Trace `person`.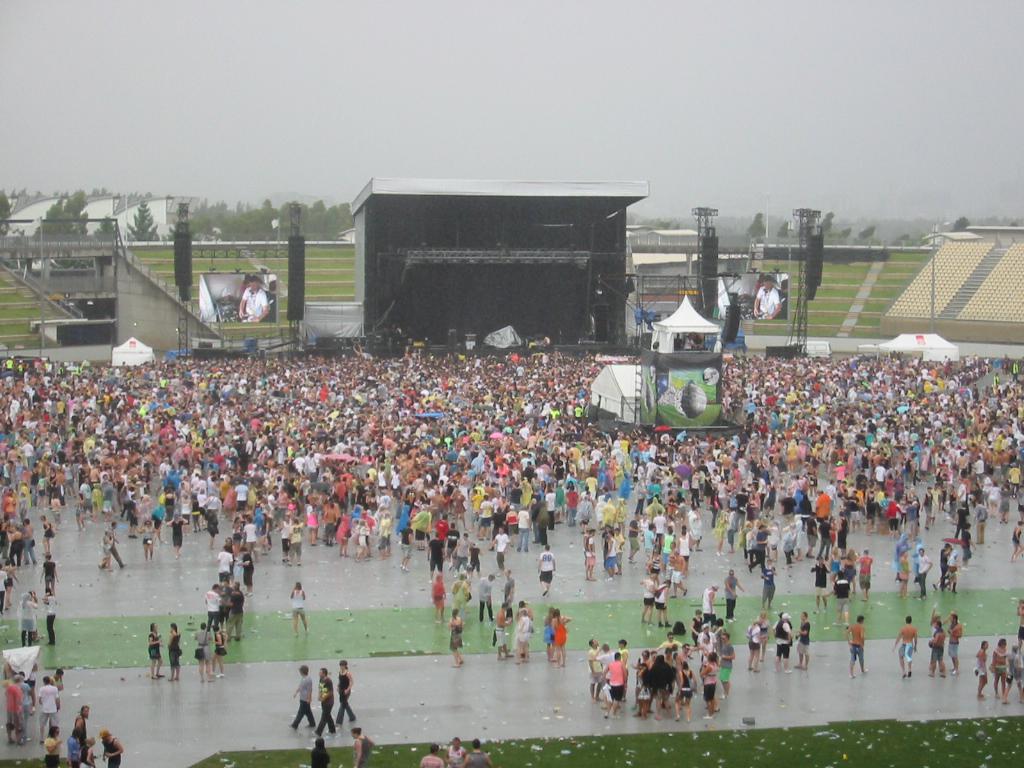
Traced to box=[839, 612, 868, 685].
